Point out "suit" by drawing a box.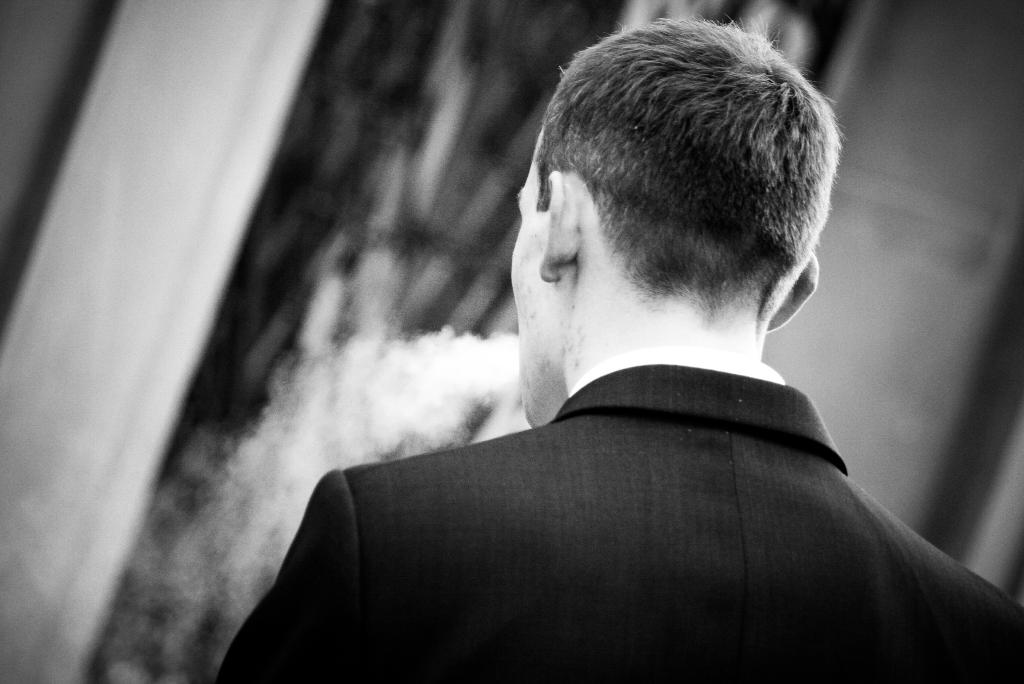
{"x1": 207, "y1": 323, "x2": 987, "y2": 669}.
